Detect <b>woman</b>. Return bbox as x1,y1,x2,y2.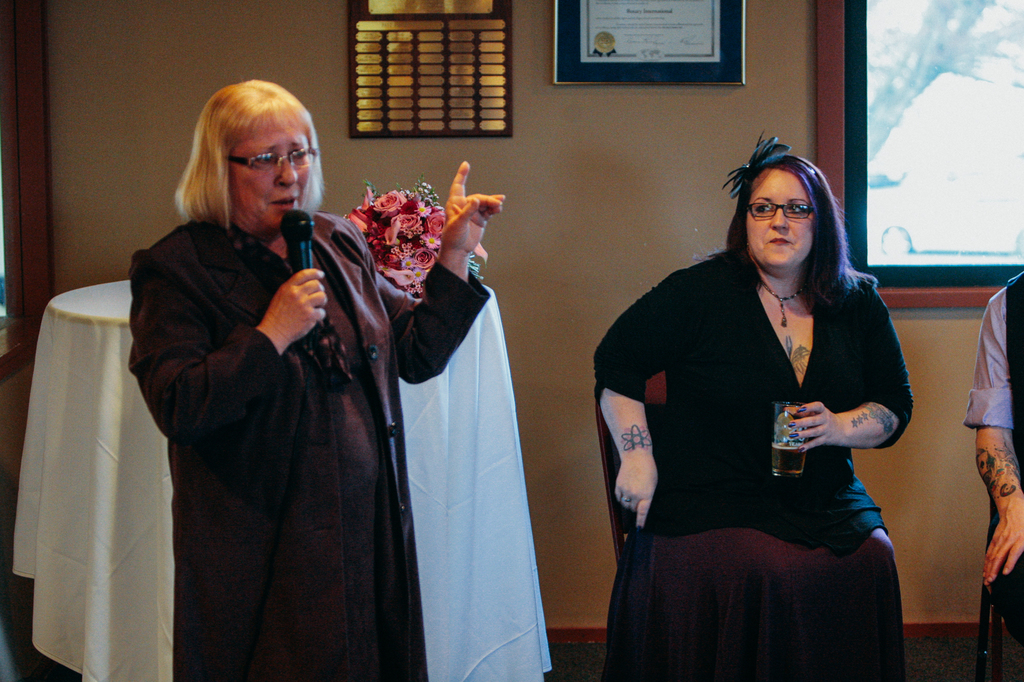
126,76,507,681.
